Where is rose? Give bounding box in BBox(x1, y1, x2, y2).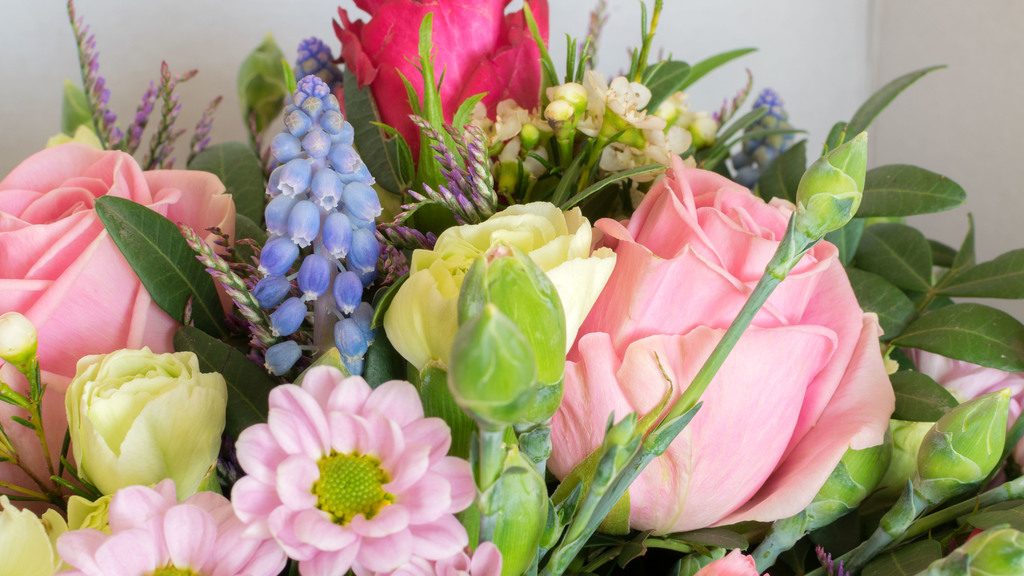
BBox(69, 343, 230, 498).
